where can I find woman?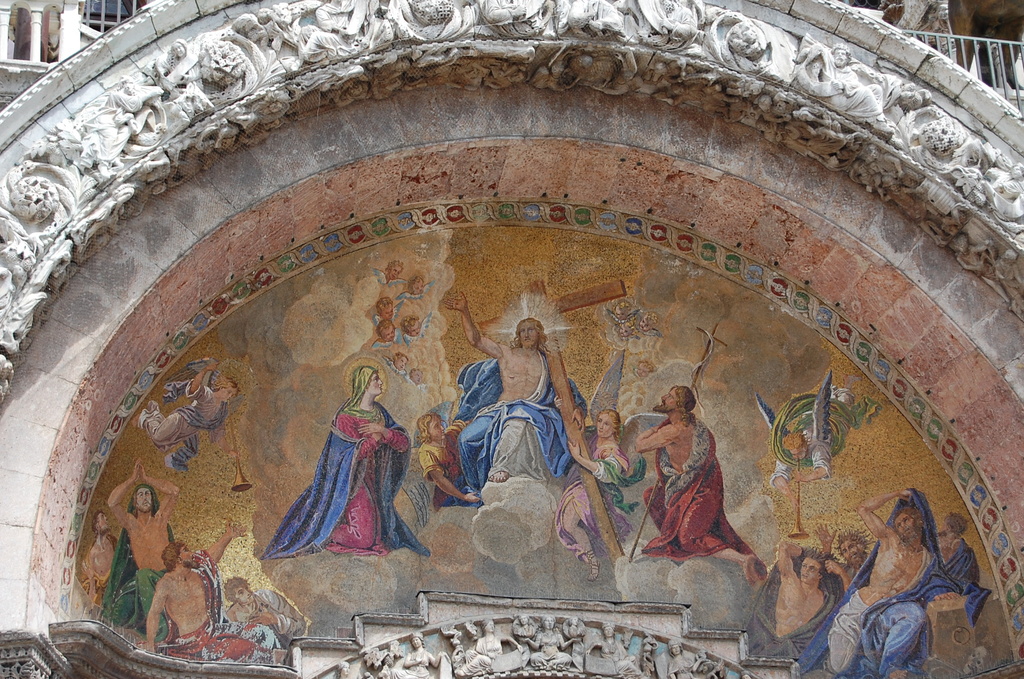
You can find it at pyautogui.locateOnScreen(553, 409, 627, 582).
